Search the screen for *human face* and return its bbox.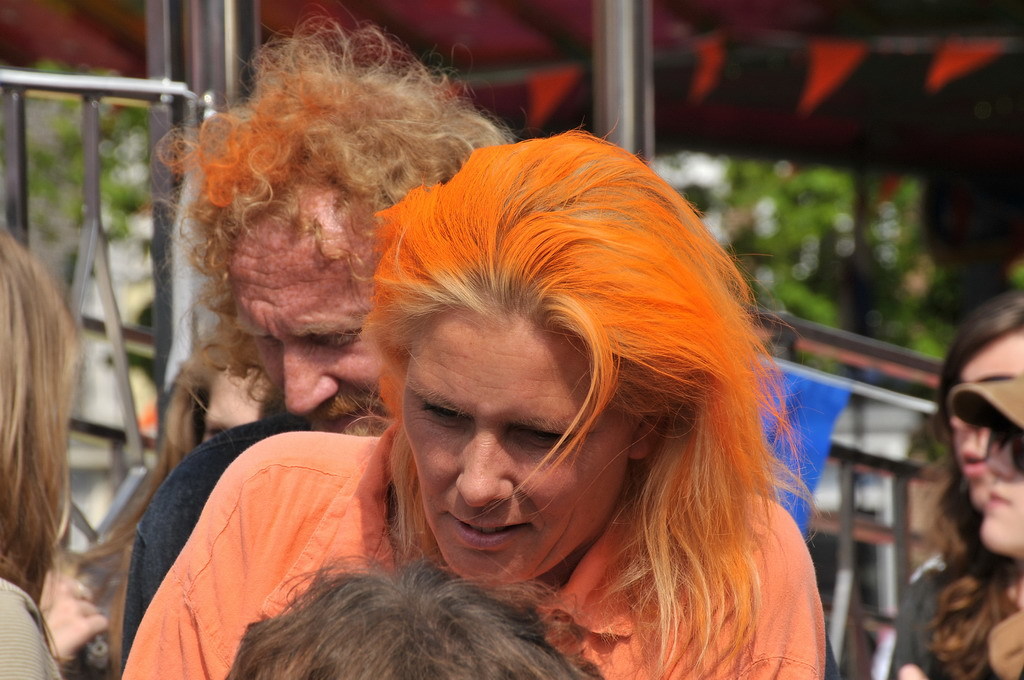
Found: bbox(978, 430, 1023, 558).
